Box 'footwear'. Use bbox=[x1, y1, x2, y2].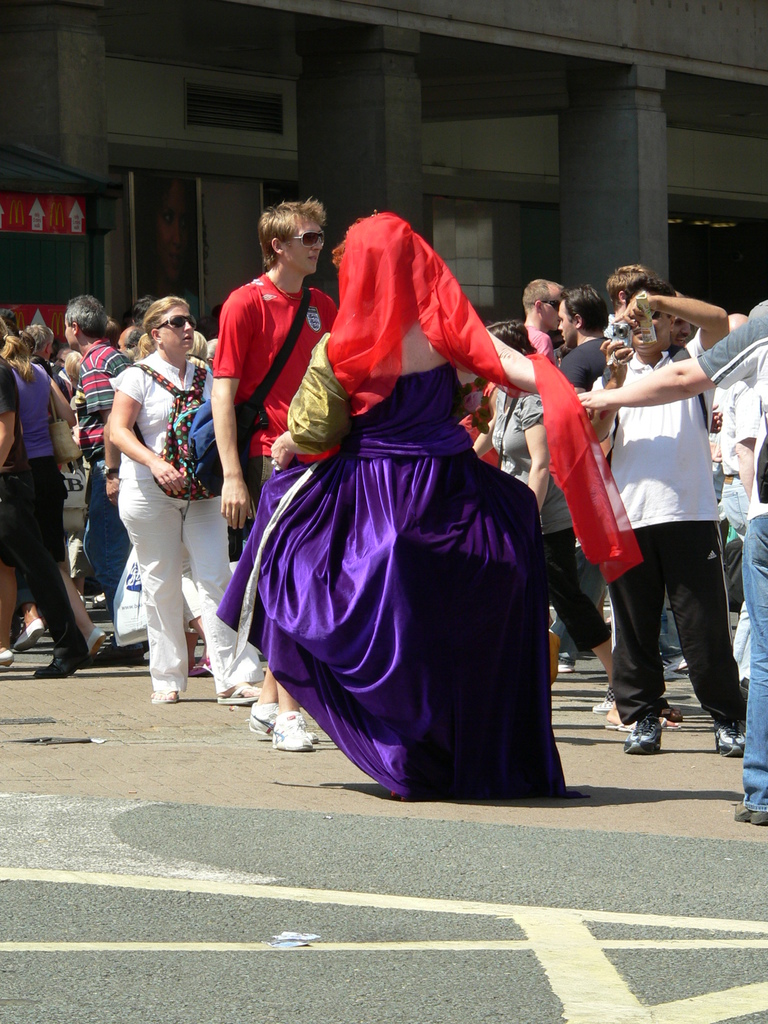
bbox=[714, 720, 756, 755].
